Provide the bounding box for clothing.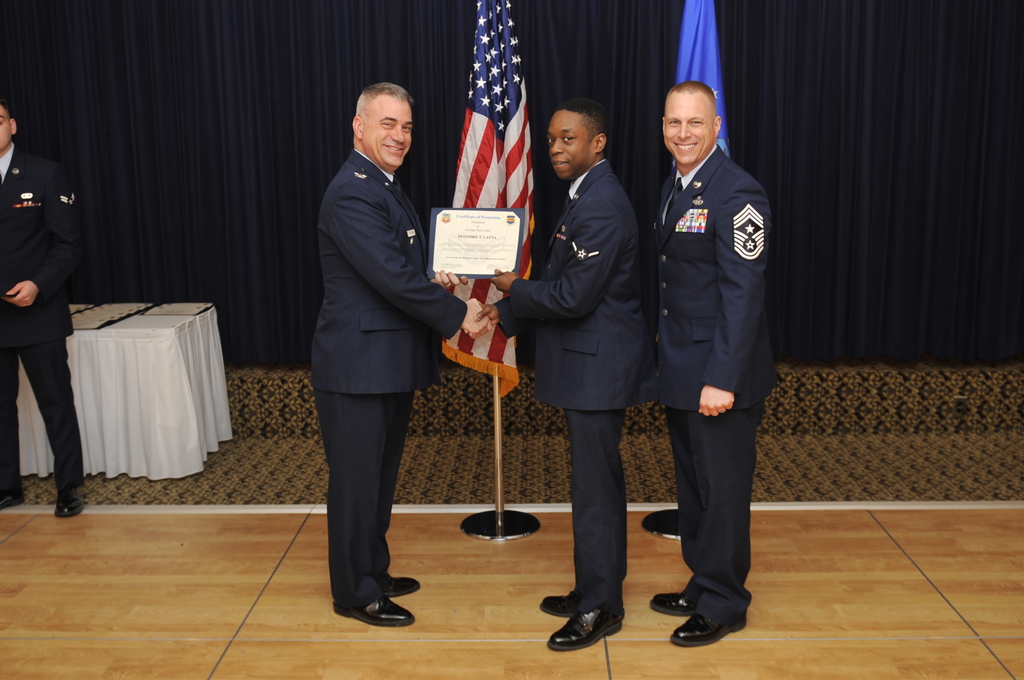
<box>287,83,461,603</box>.
